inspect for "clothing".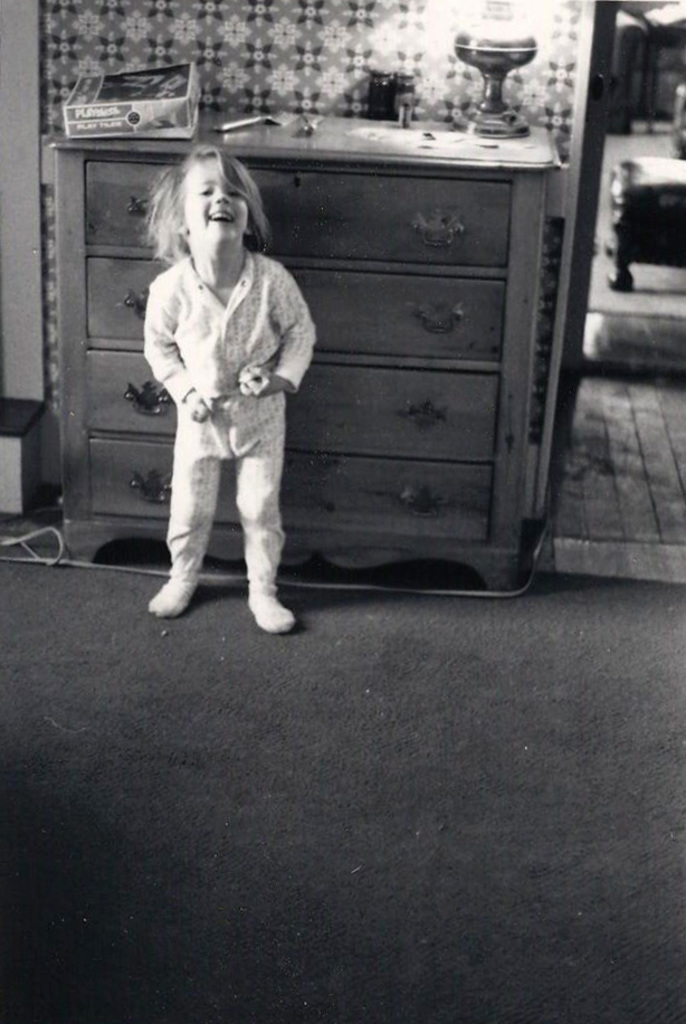
Inspection: rect(137, 184, 314, 582).
